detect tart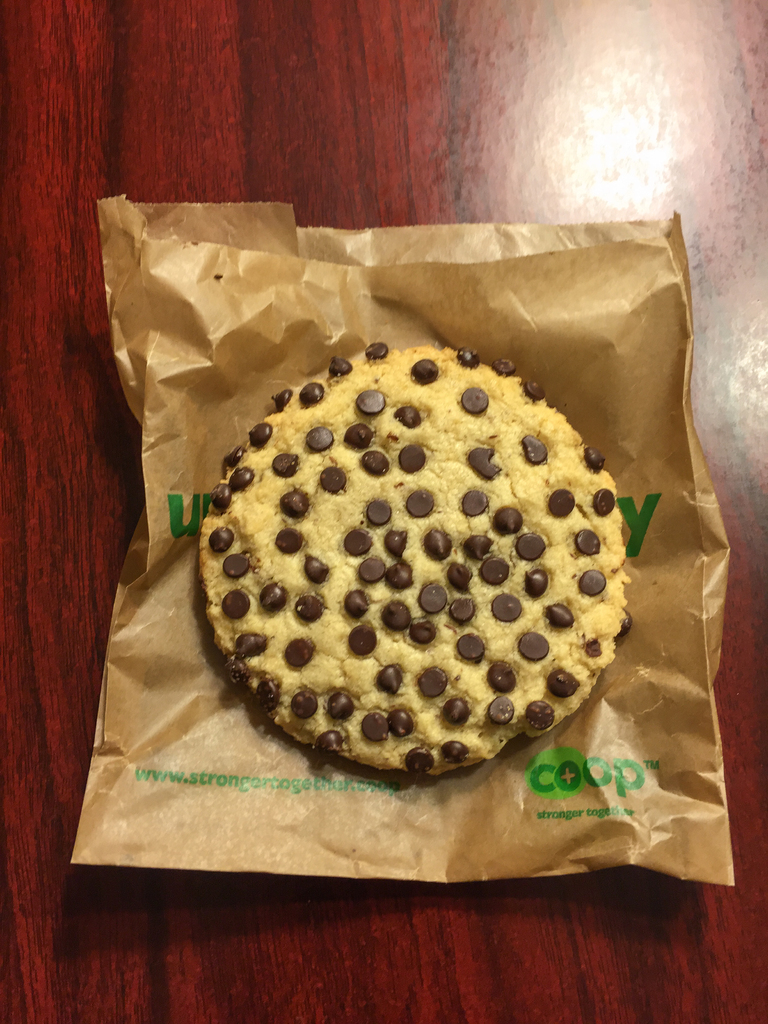
<box>188,335,630,790</box>
